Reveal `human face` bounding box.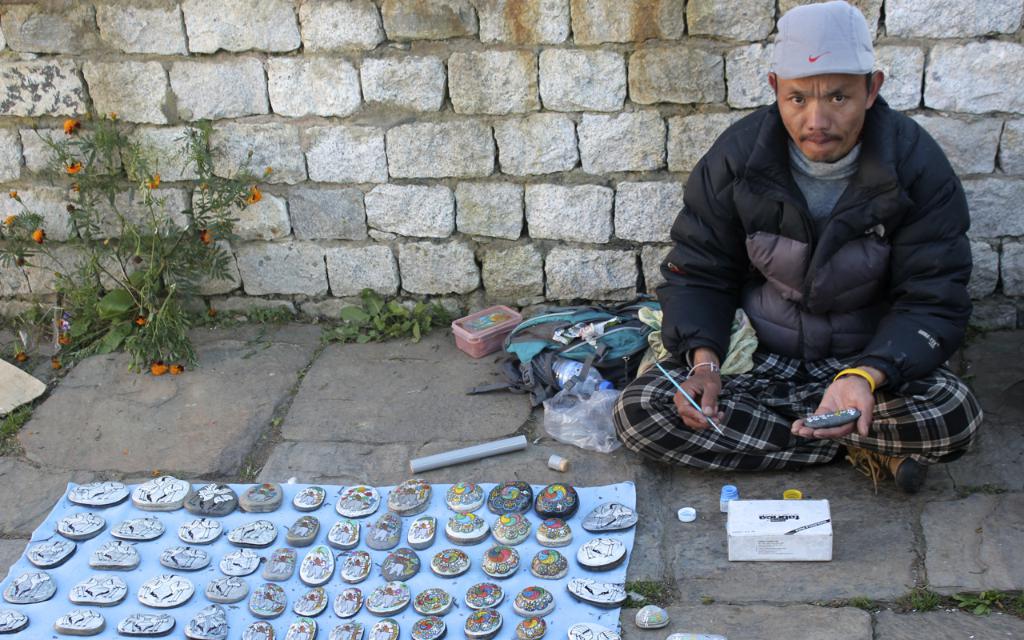
Revealed: 778/73/868/161.
